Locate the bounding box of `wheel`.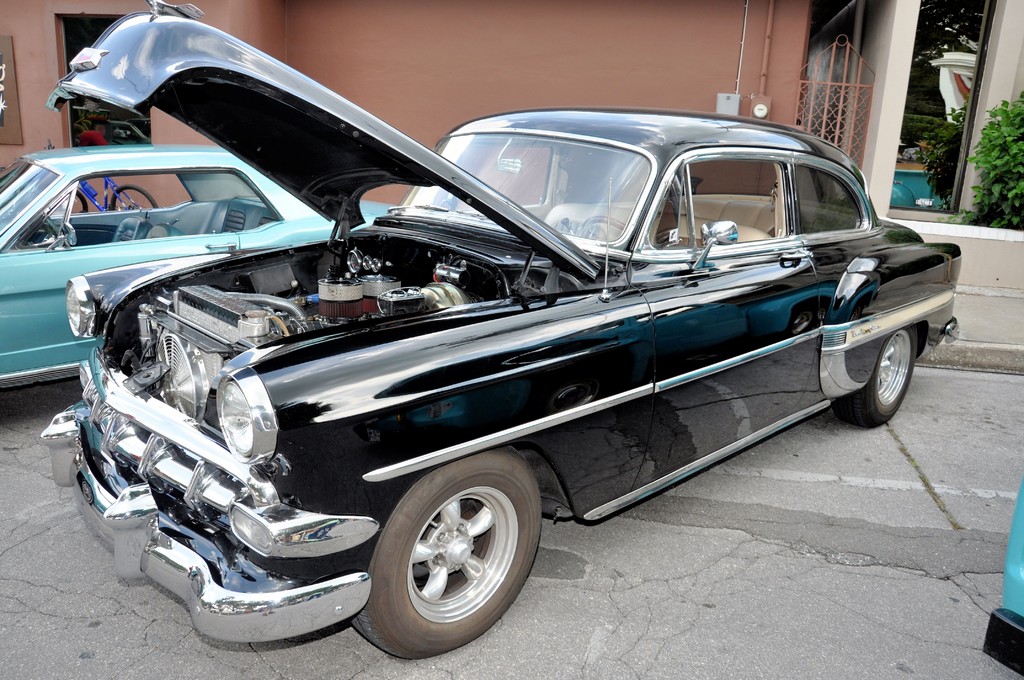
Bounding box: (left=829, top=328, right=919, bottom=430).
